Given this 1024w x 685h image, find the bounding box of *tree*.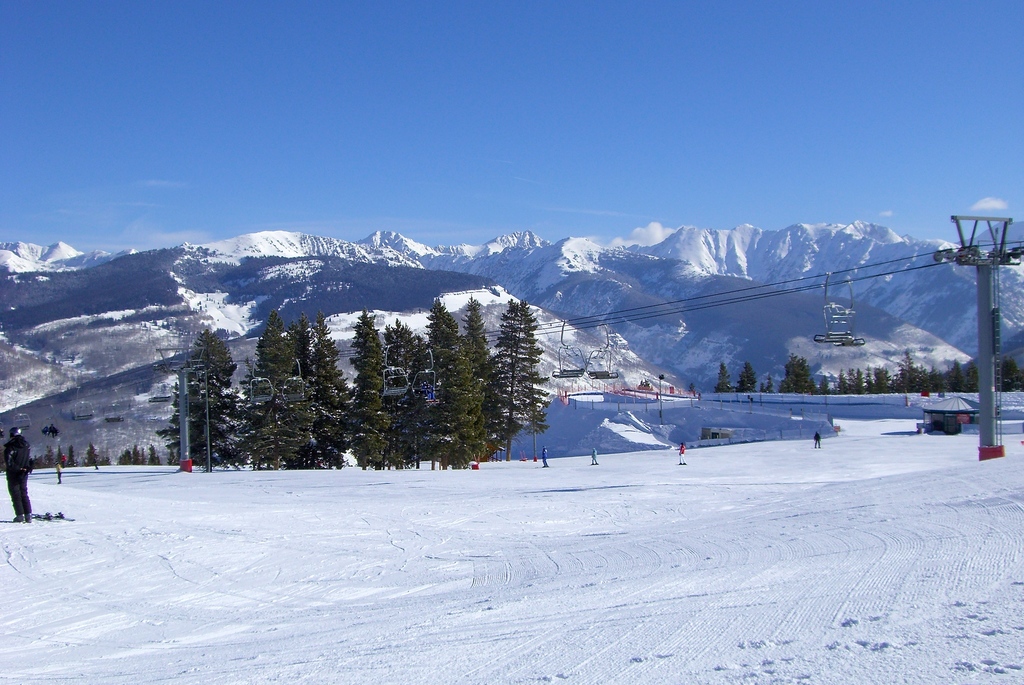
detection(452, 285, 556, 466).
